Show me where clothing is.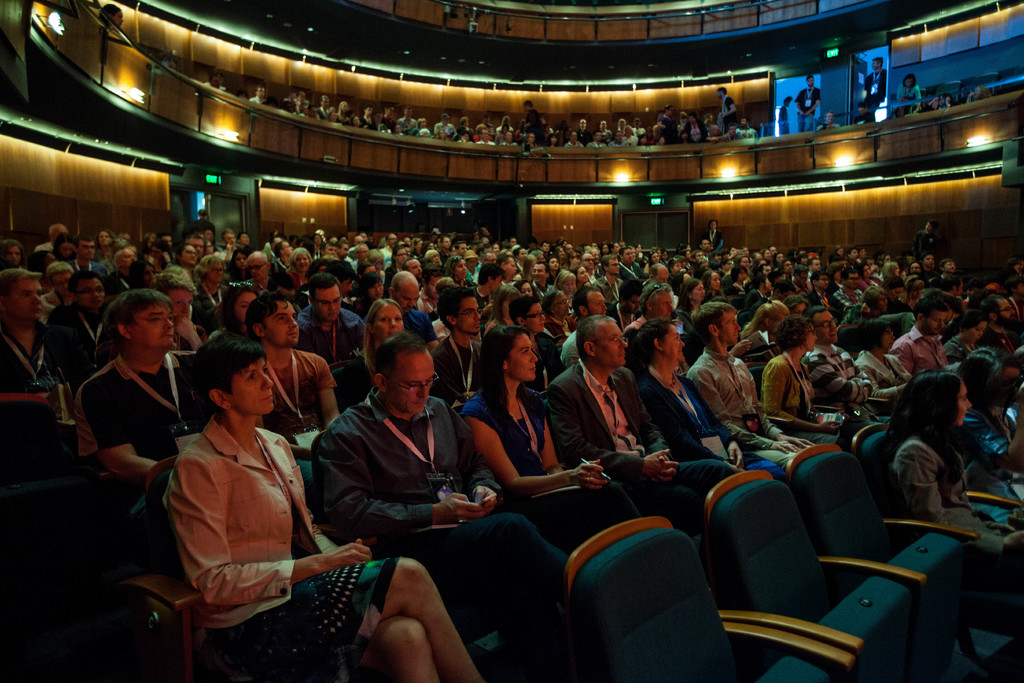
clothing is at {"x1": 553, "y1": 363, "x2": 675, "y2": 477}.
